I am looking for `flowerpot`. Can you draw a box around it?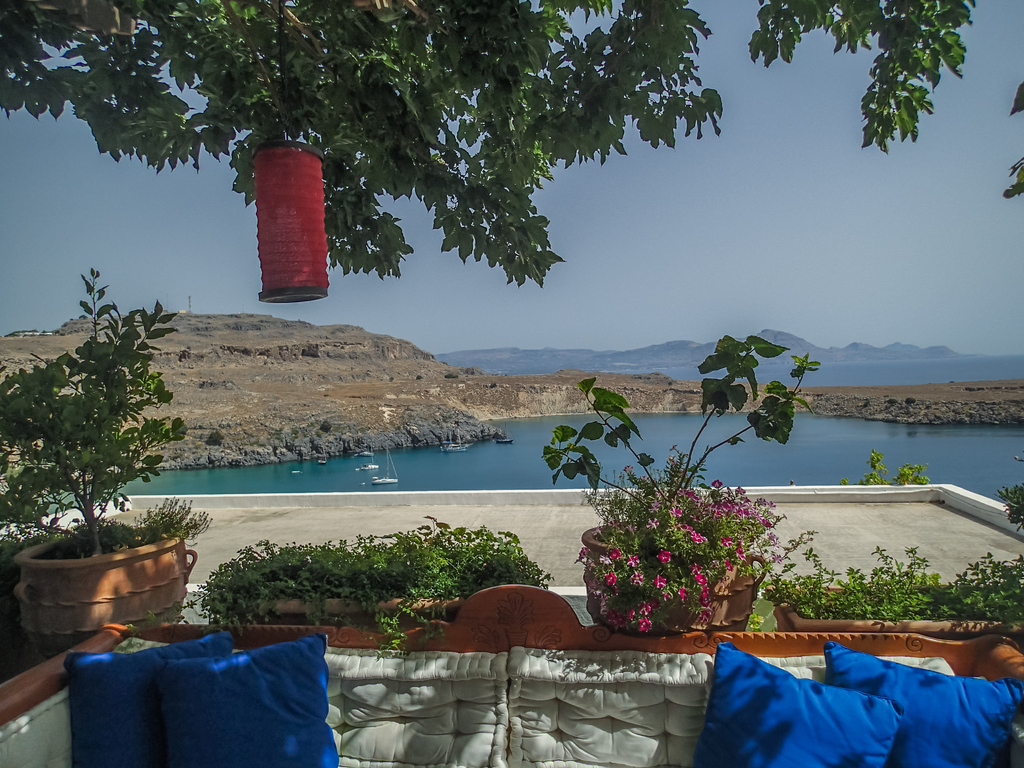
Sure, the bounding box is BBox(10, 544, 179, 648).
